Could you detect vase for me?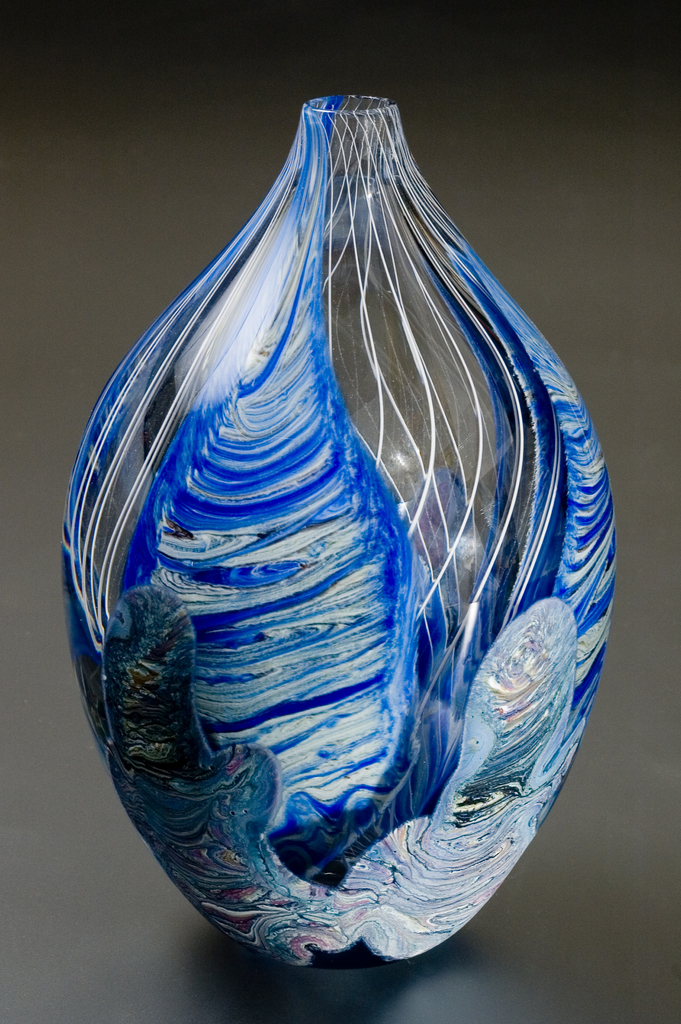
Detection result: Rect(60, 92, 624, 977).
